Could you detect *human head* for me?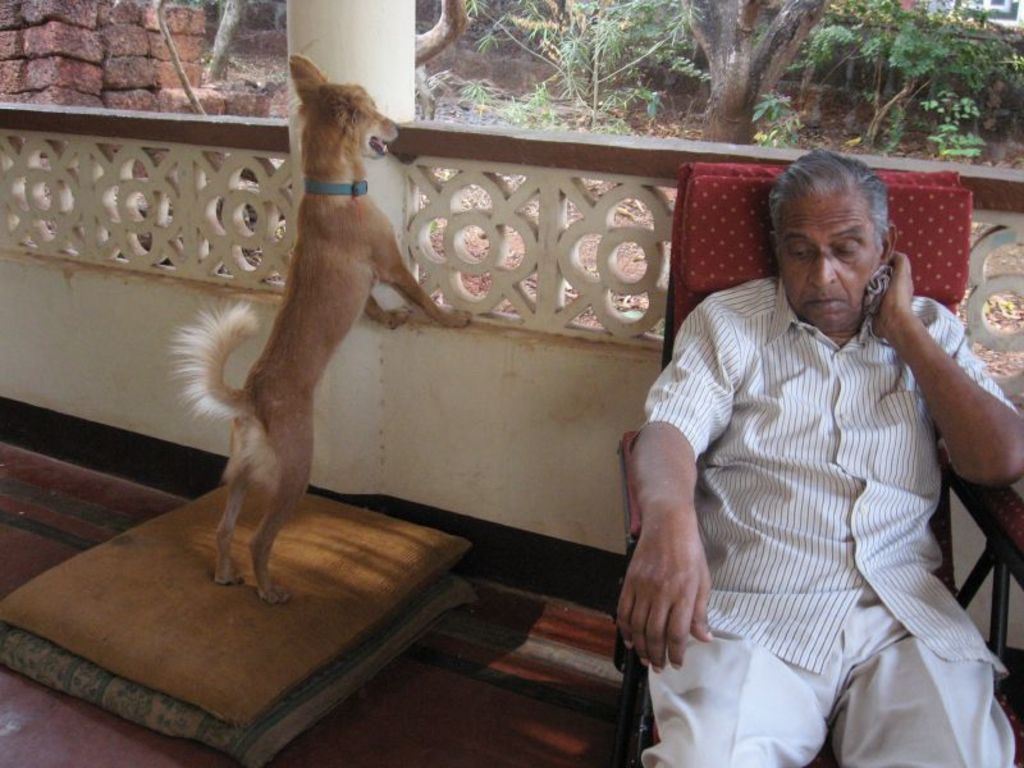
Detection result: crop(763, 152, 915, 324).
